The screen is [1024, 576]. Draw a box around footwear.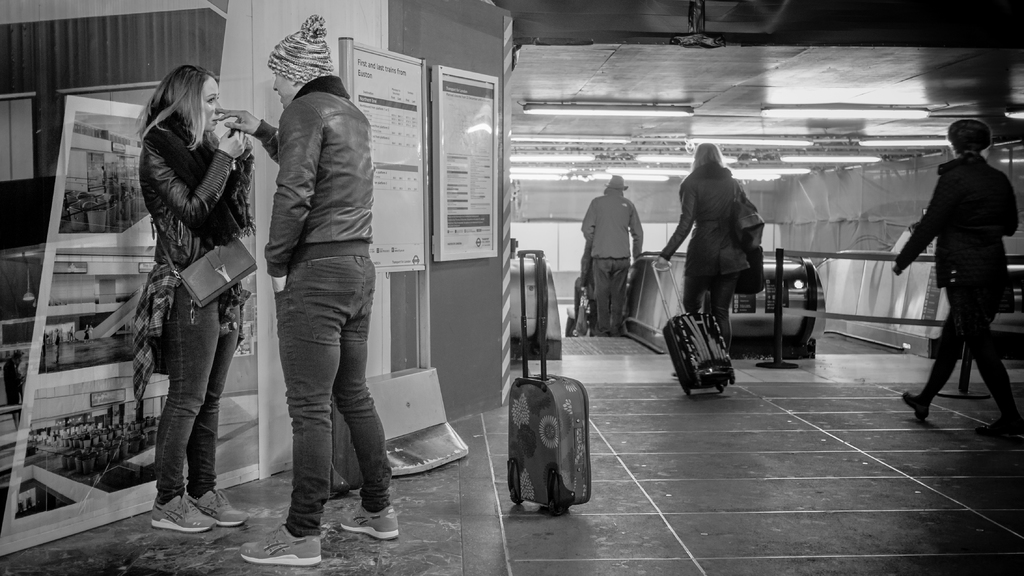
Rect(339, 503, 402, 539).
